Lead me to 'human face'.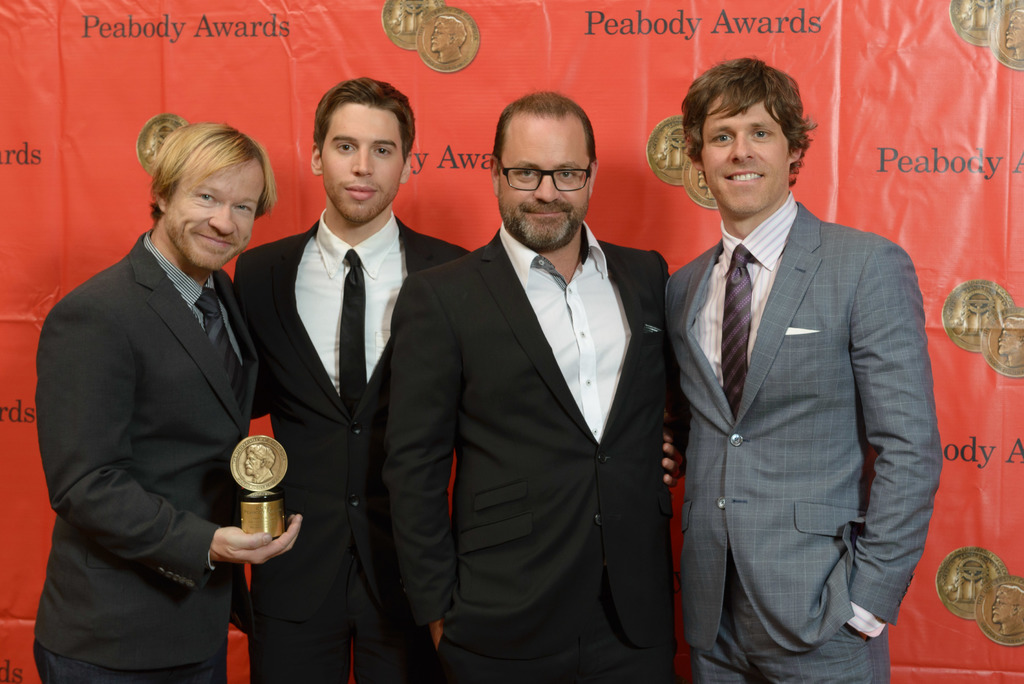
Lead to left=168, top=155, right=264, bottom=269.
